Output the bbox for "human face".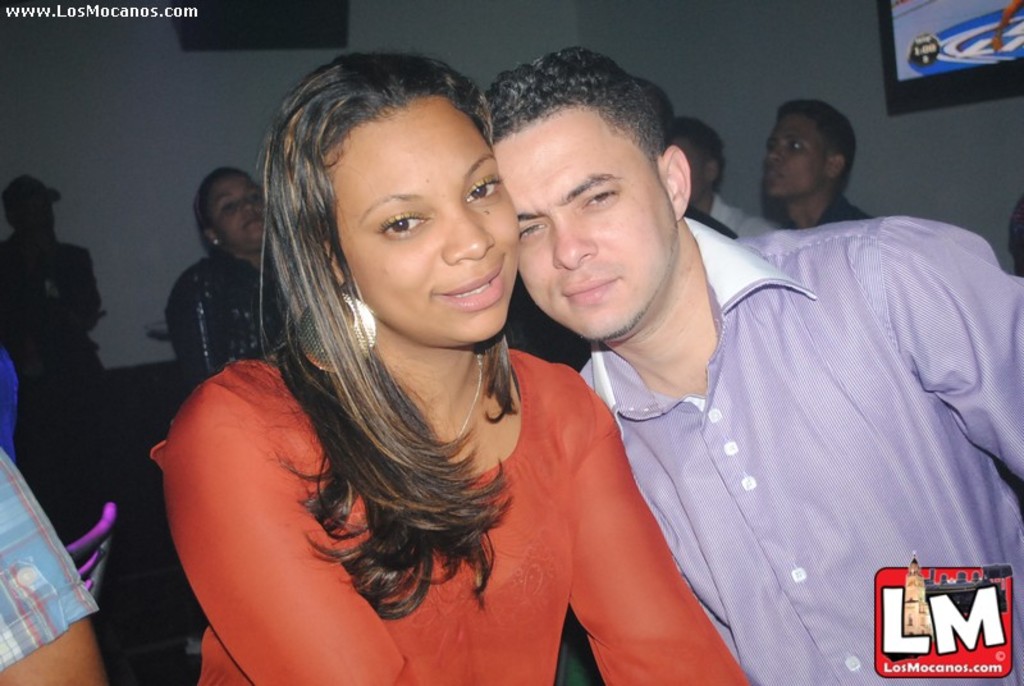
bbox=(334, 100, 520, 342).
